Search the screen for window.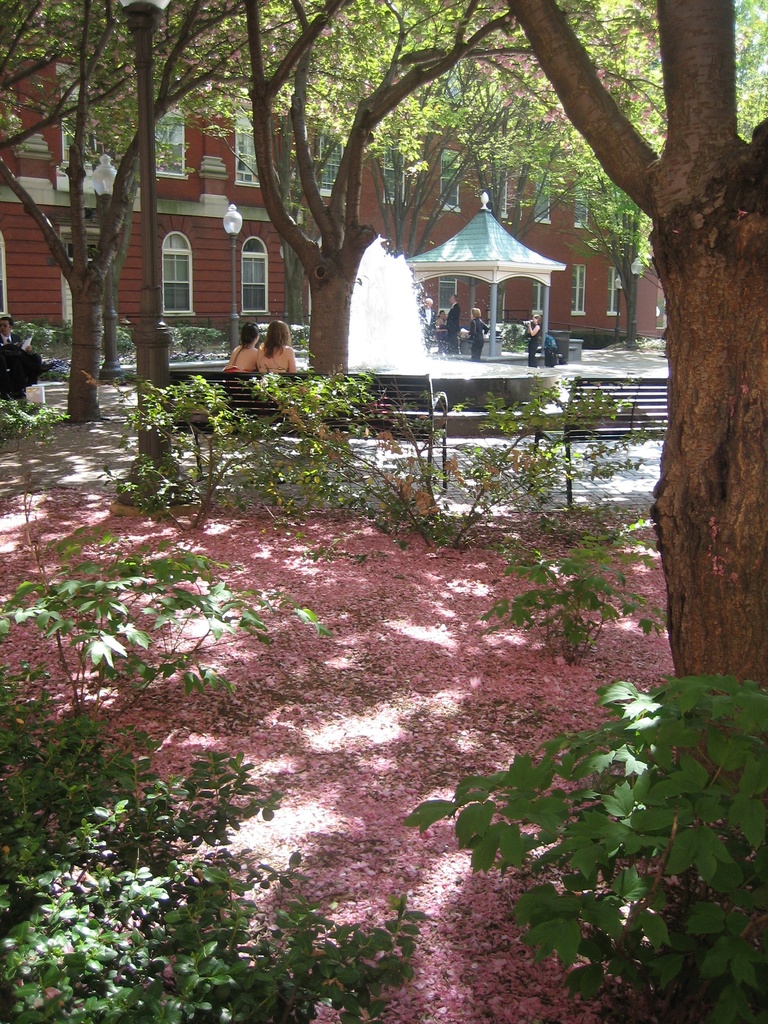
Found at (237, 230, 289, 331).
